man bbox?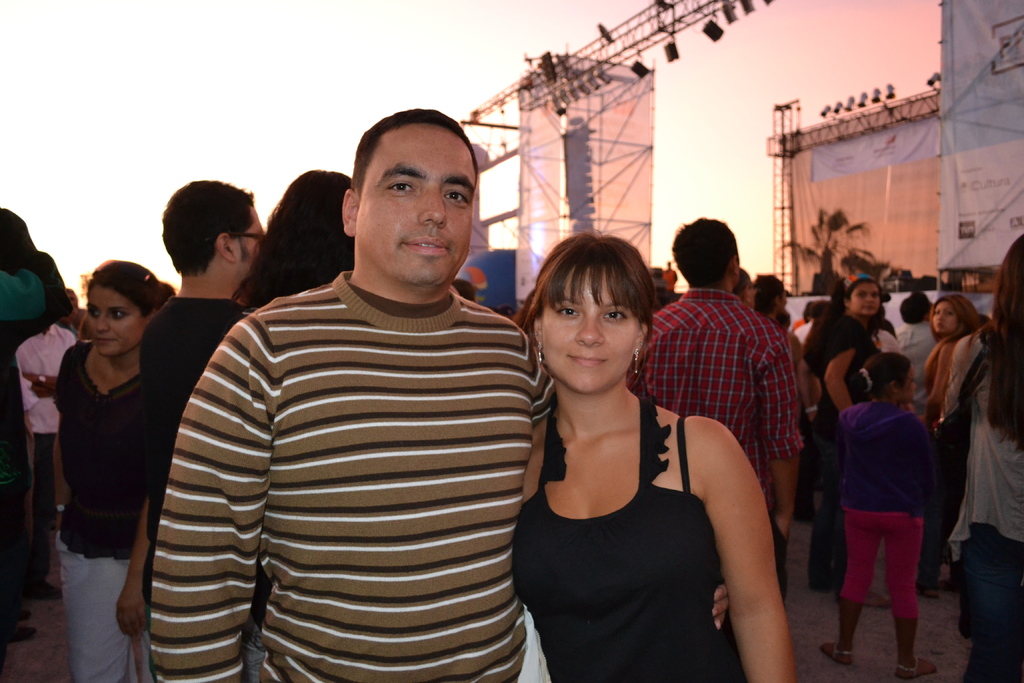
(134, 177, 261, 682)
